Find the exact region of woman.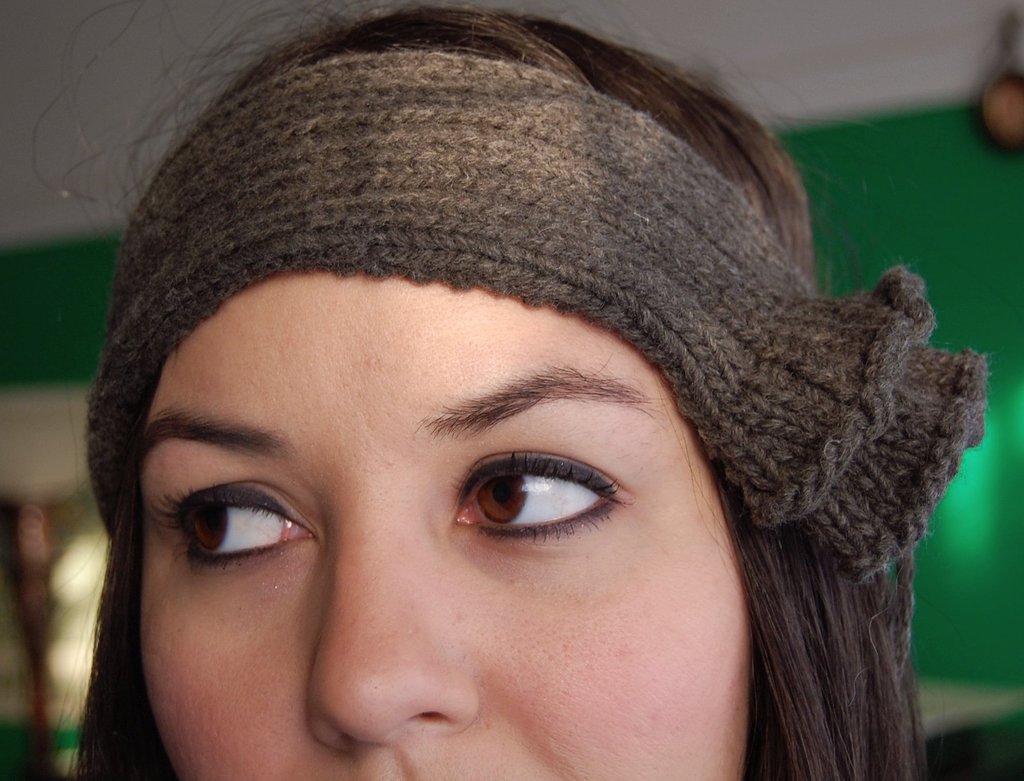
Exact region: <region>0, 31, 998, 722</region>.
